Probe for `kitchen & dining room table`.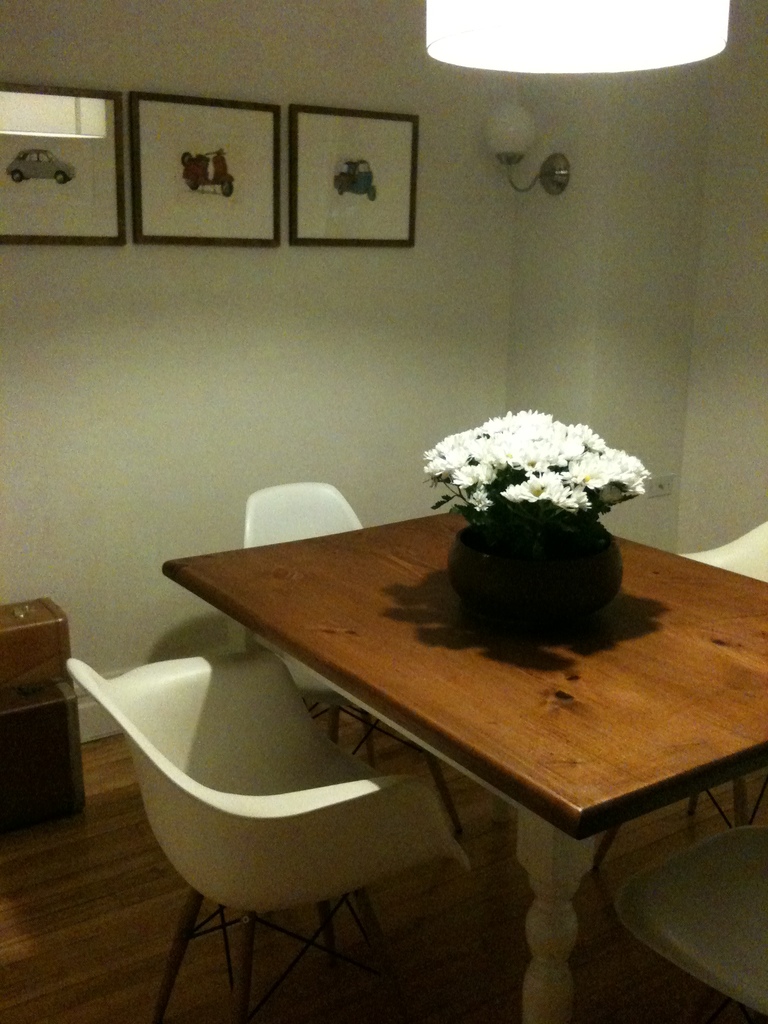
Probe result: {"left": 150, "top": 515, "right": 736, "bottom": 900}.
